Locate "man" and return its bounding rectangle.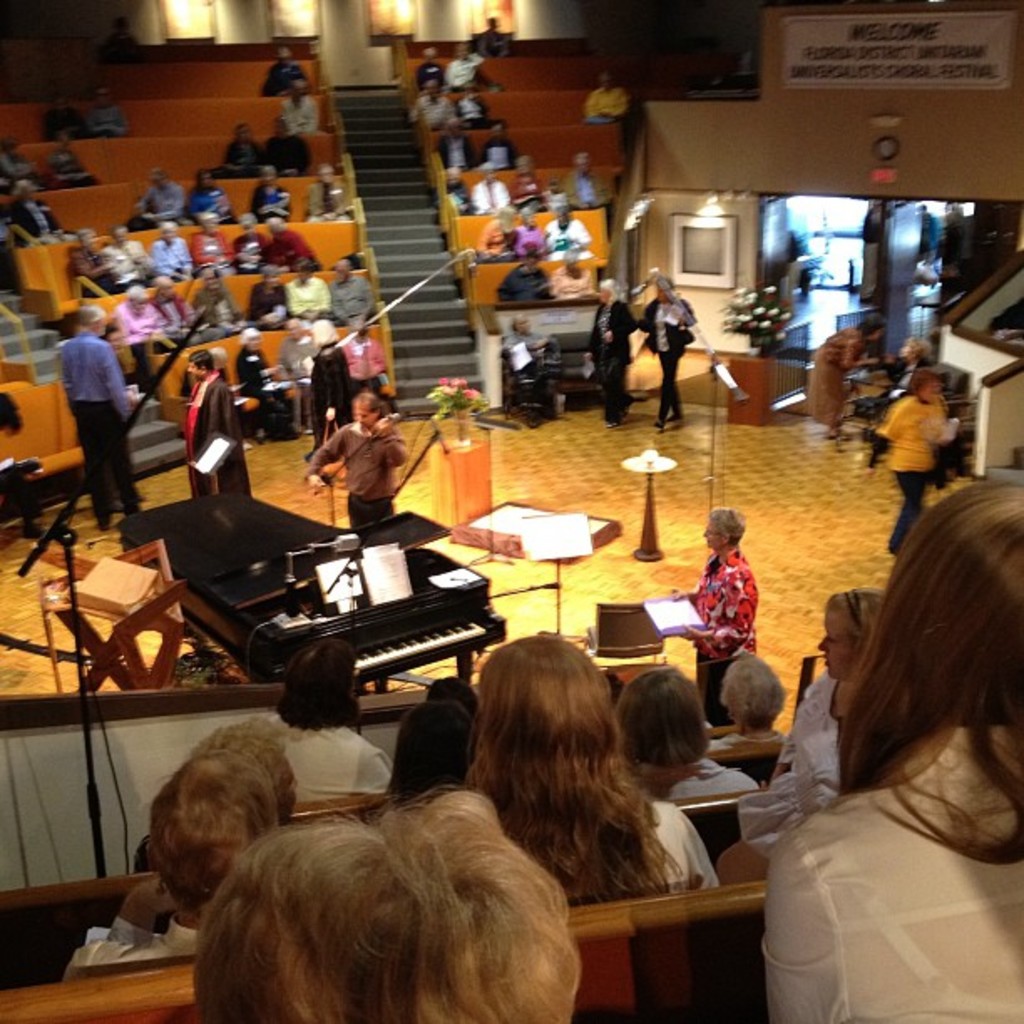
{"x1": 557, "y1": 246, "x2": 597, "y2": 301}.
